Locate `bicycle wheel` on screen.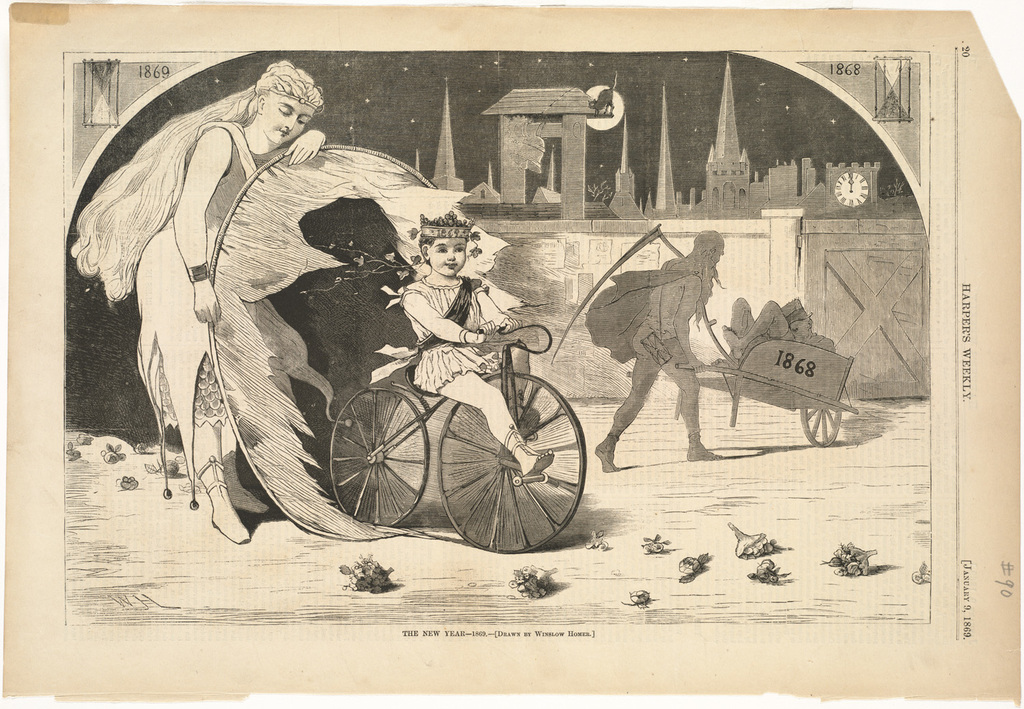
On screen at x1=398 y1=361 x2=576 y2=557.
